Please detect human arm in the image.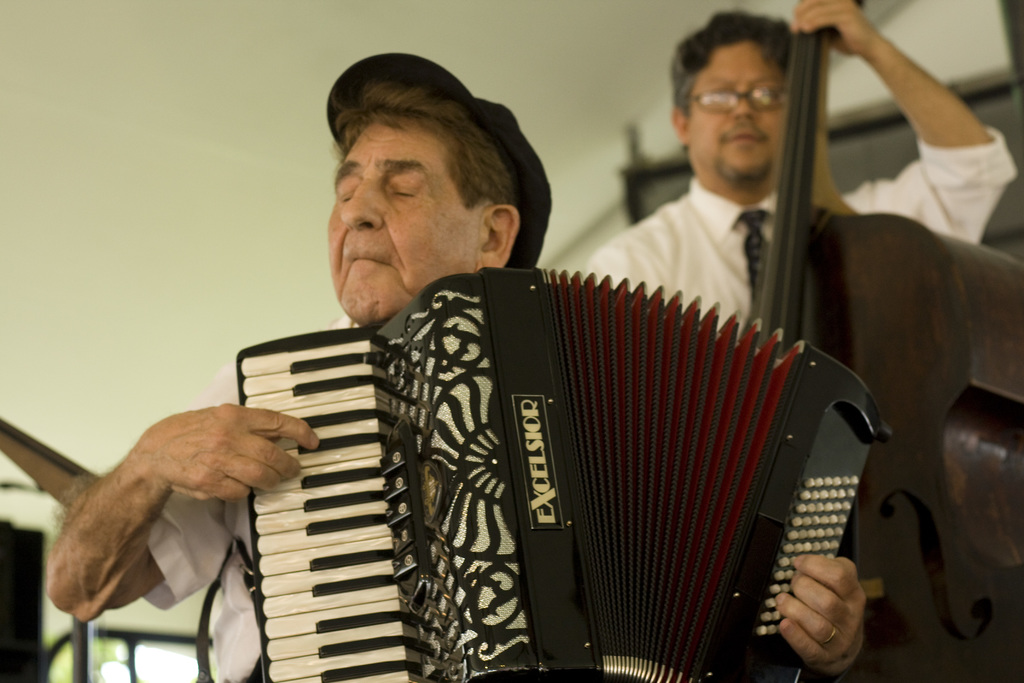
bbox=[46, 379, 319, 639].
